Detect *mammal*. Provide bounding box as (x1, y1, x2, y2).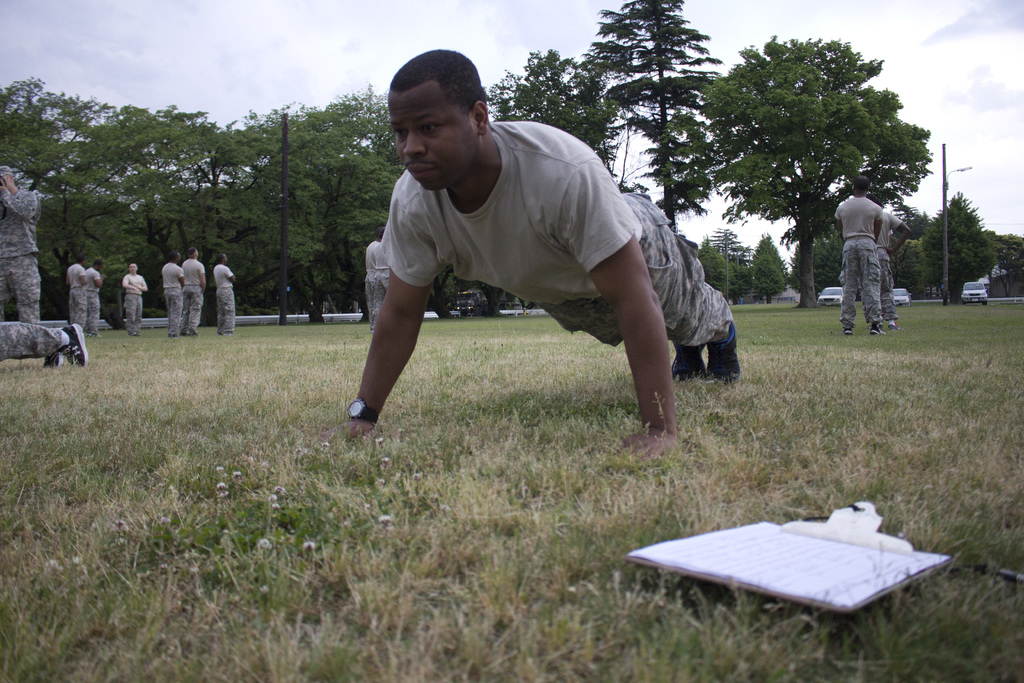
(211, 252, 239, 334).
